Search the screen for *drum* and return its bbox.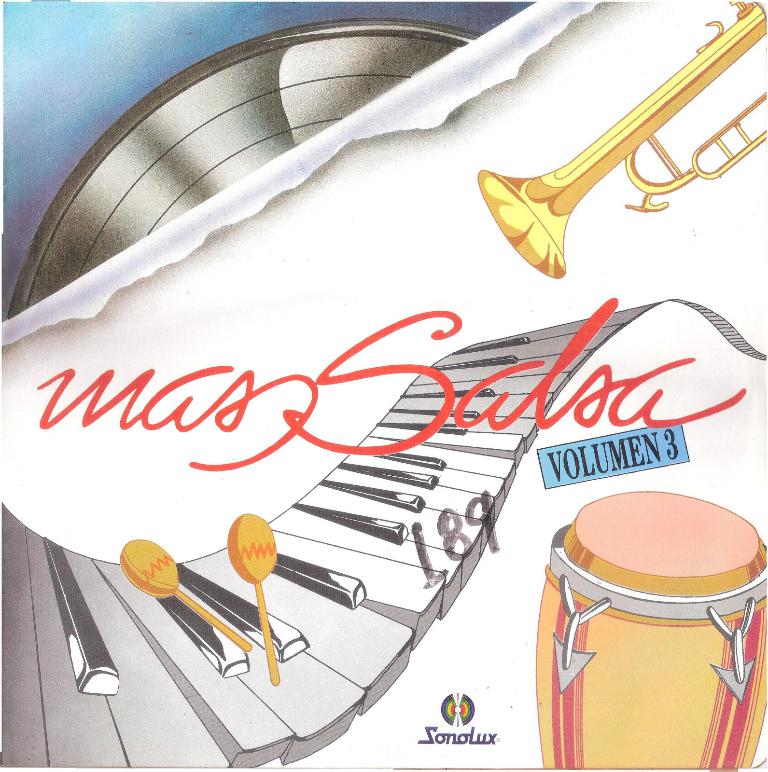
Found: select_region(532, 493, 767, 770).
